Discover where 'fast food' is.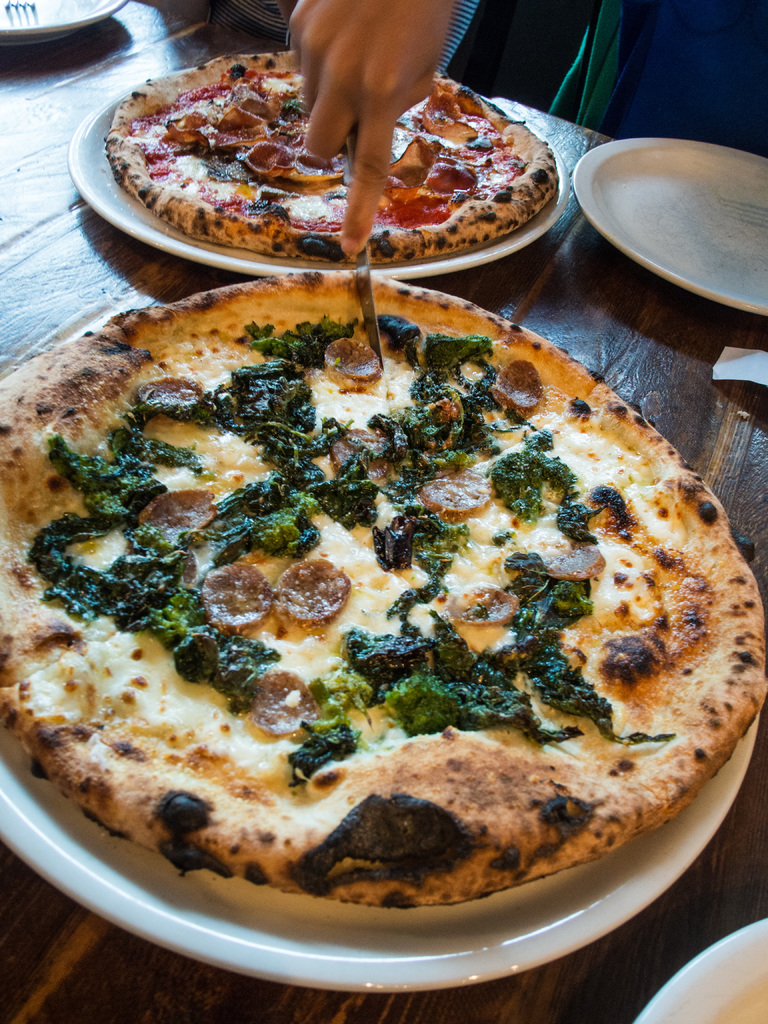
Discovered at (left=107, top=56, right=561, bottom=244).
